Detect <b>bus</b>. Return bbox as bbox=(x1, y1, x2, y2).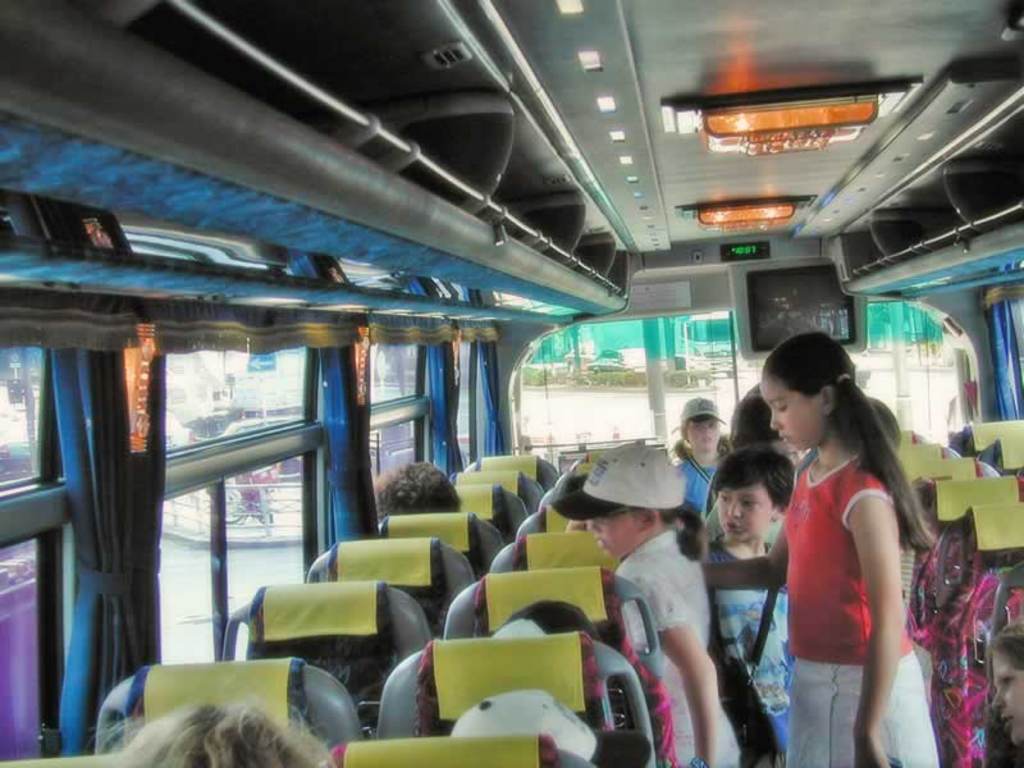
bbox=(0, 0, 1023, 767).
